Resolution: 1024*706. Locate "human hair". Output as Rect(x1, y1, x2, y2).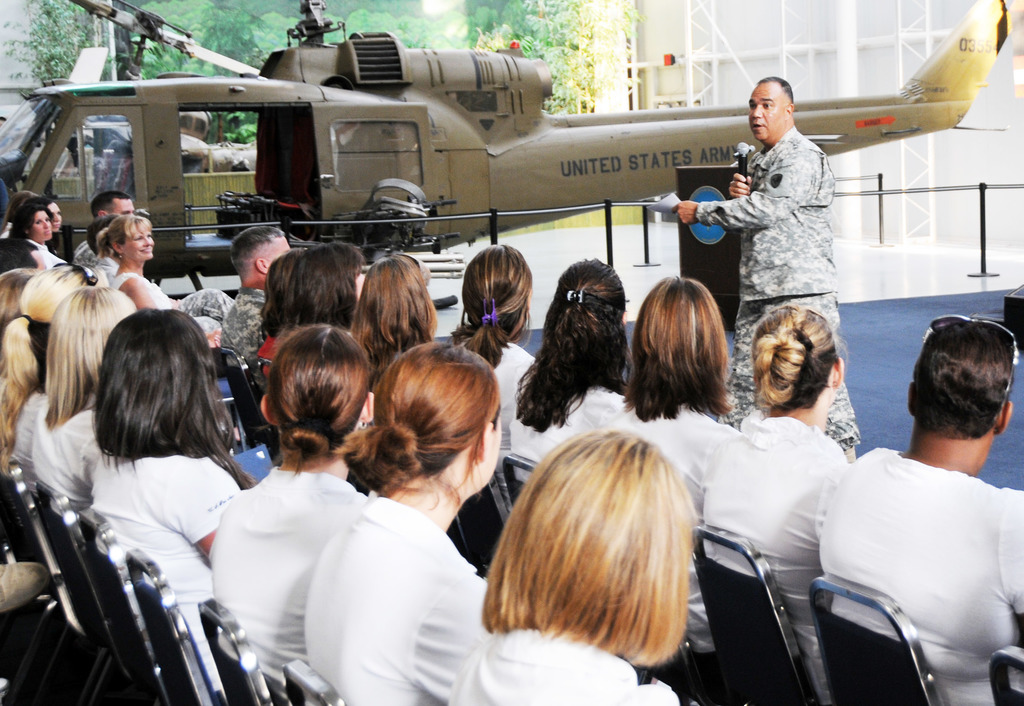
Rect(0, 267, 43, 342).
